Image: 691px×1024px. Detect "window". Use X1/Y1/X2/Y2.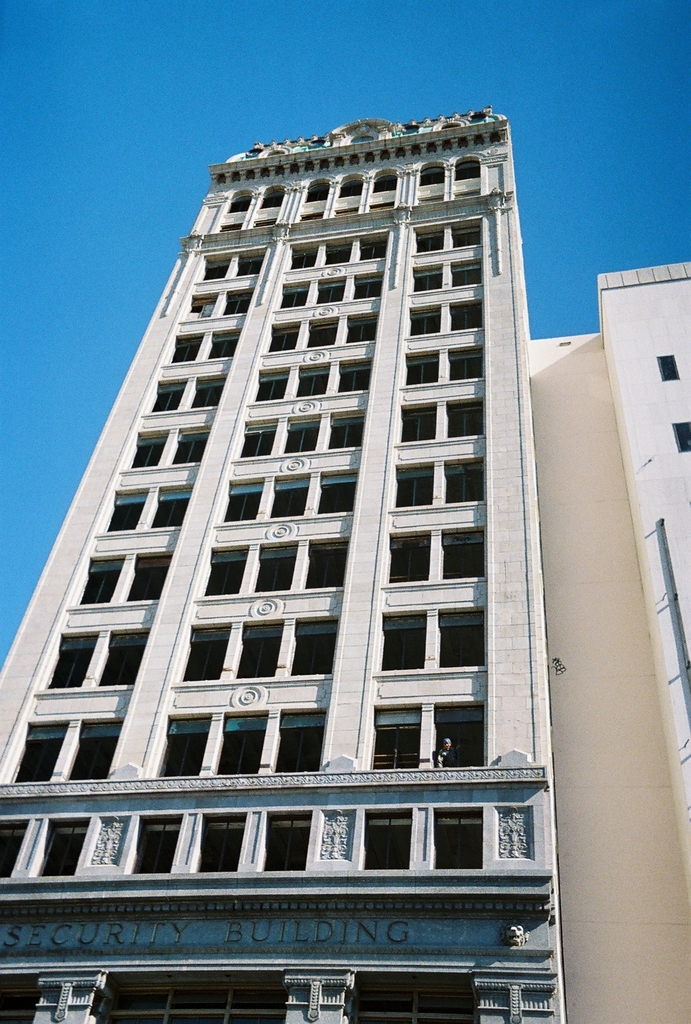
1/984/37/1023.
